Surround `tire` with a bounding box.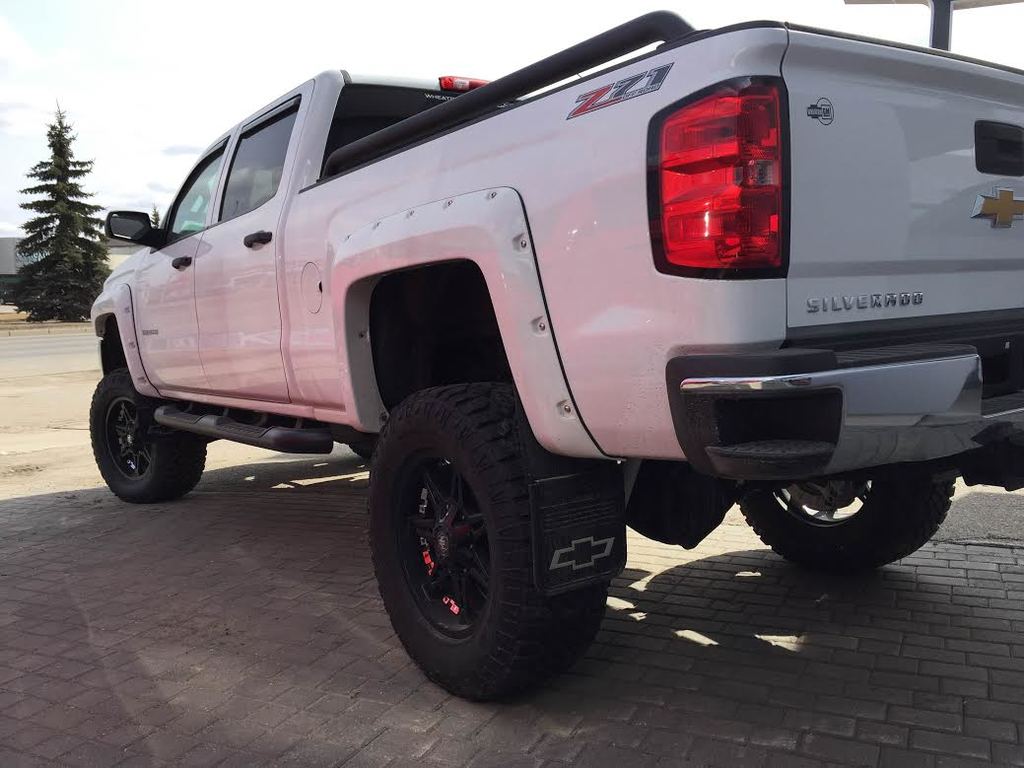
91/369/205/504.
